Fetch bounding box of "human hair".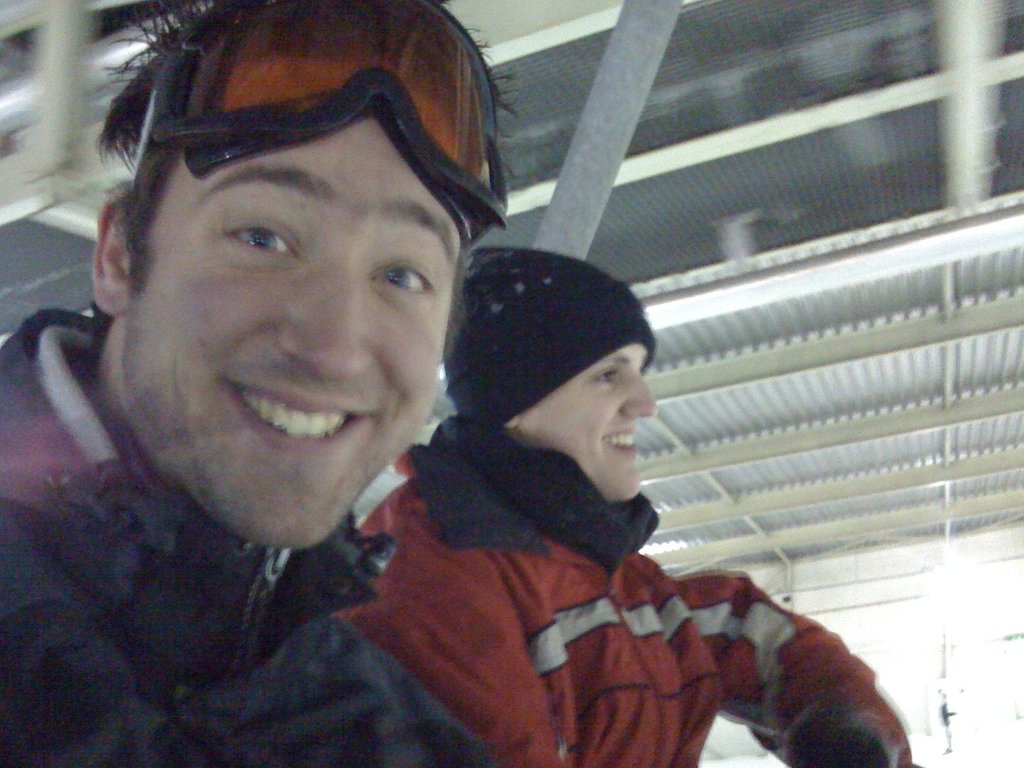
Bbox: 106,19,486,189.
